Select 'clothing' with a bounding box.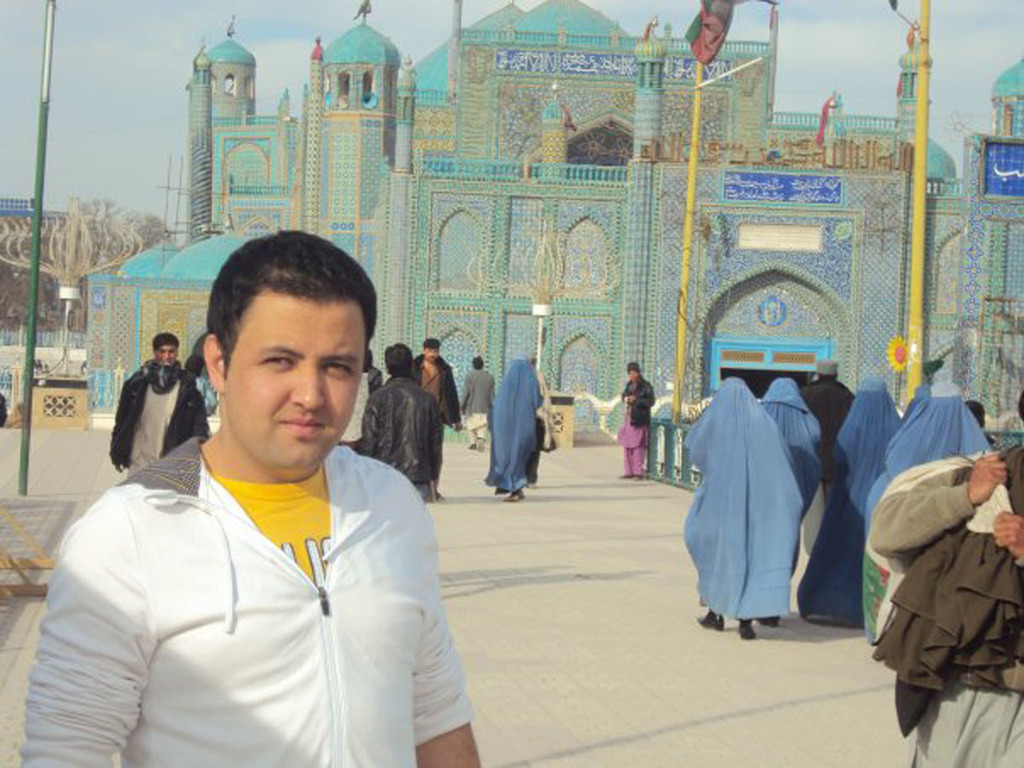
box(103, 355, 224, 478).
